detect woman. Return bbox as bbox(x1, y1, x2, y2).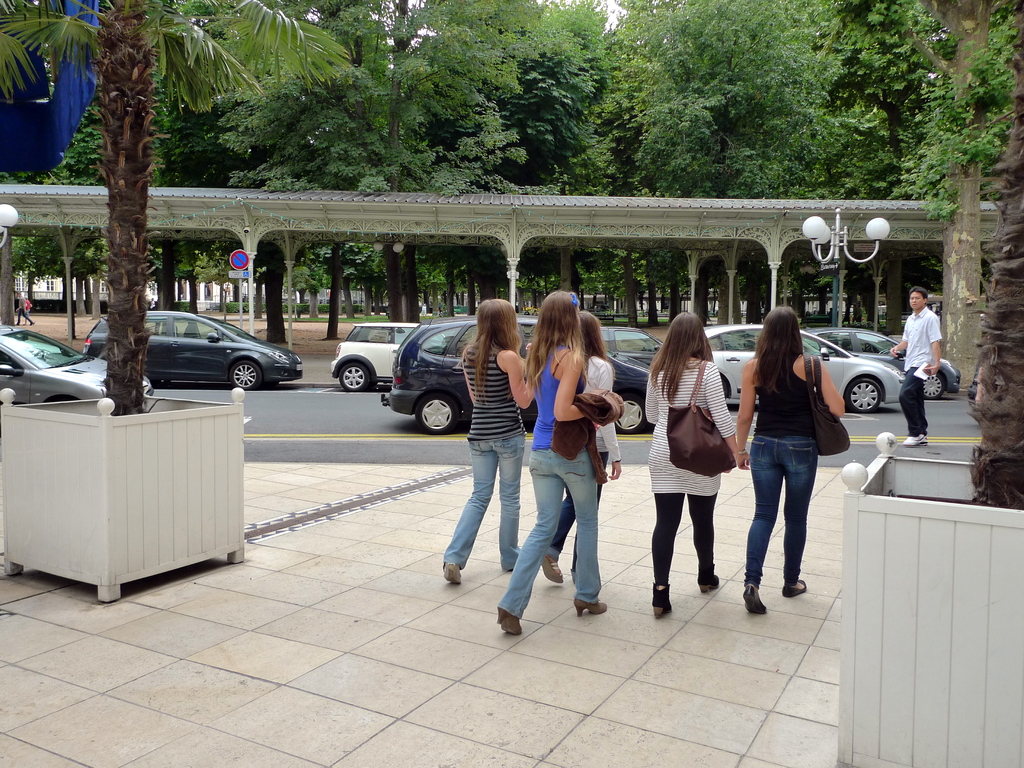
bbox(498, 287, 614, 642).
